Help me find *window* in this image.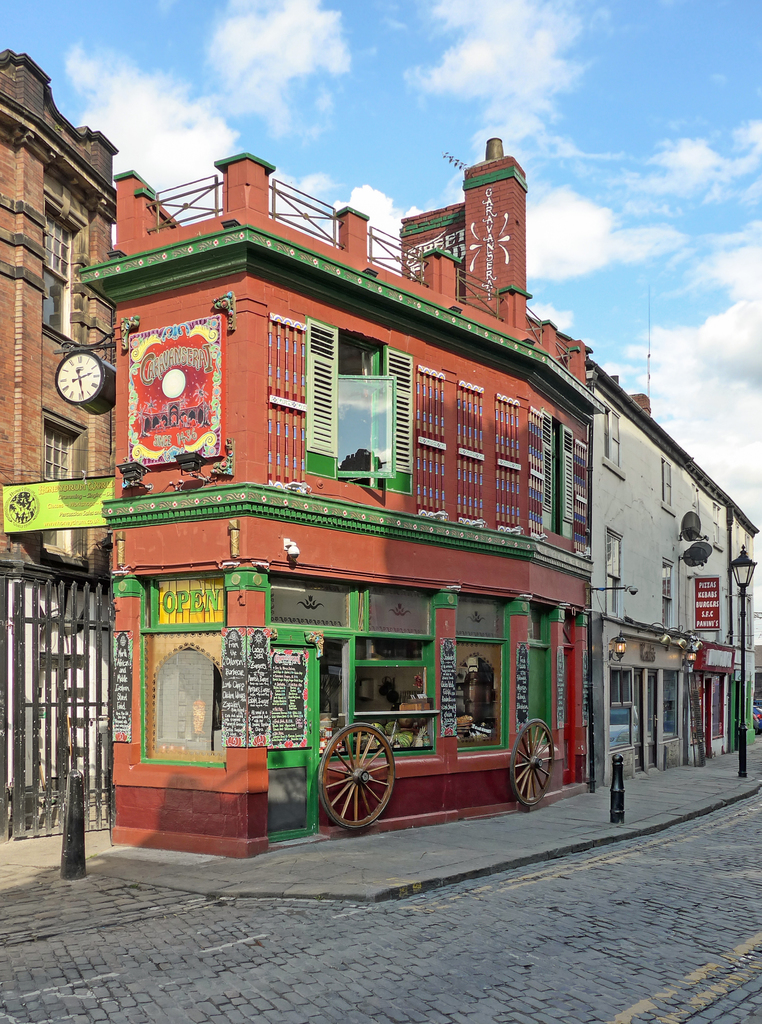
Found it: left=648, top=560, right=678, bottom=618.
